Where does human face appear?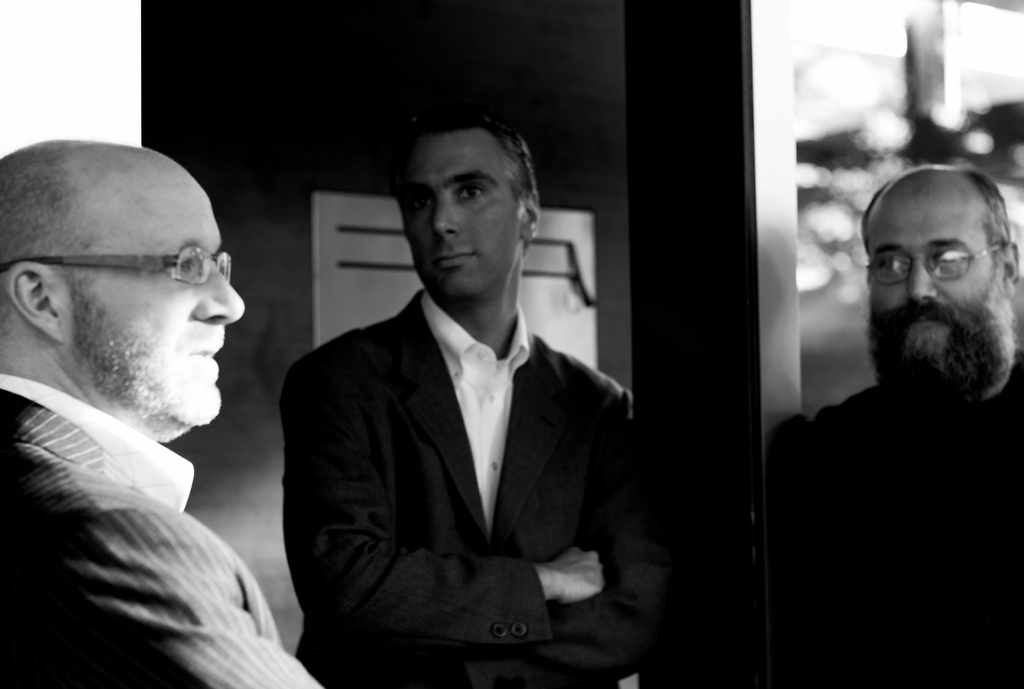
Appears at (861, 164, 1023, 434).
